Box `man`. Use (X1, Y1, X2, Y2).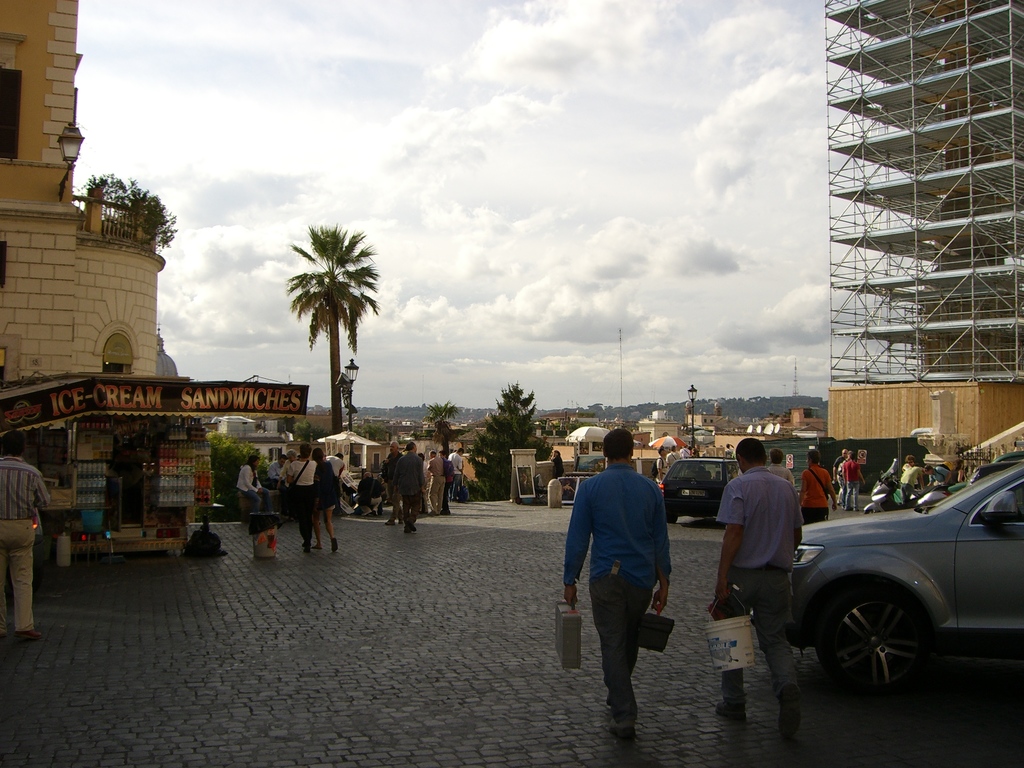
(724, 444, 733, 459).
